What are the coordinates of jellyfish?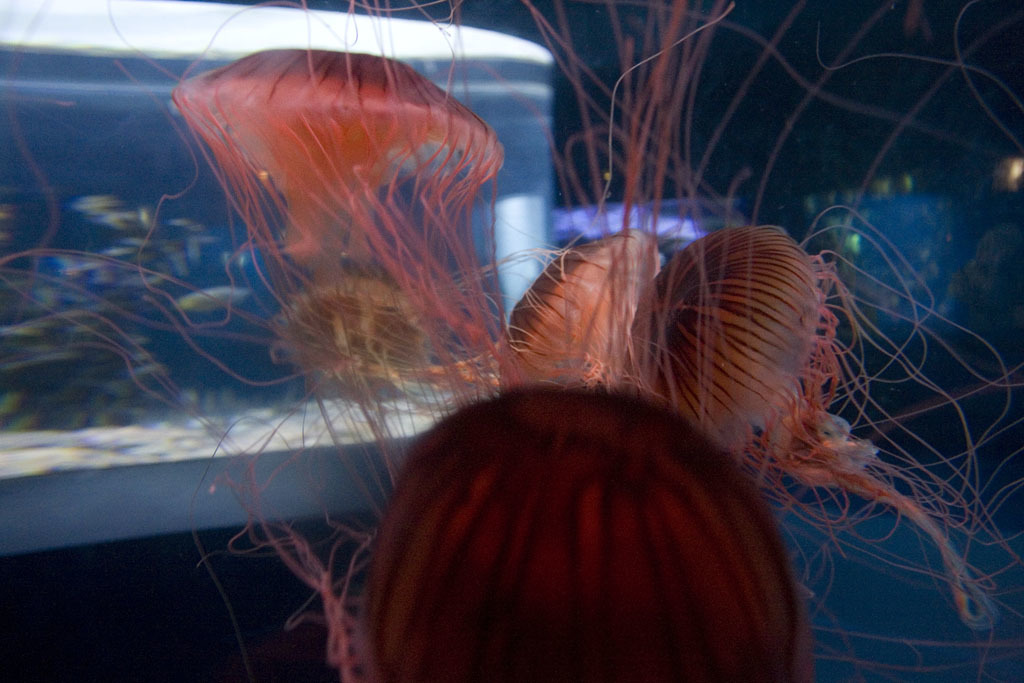
pyautogui.locateOnScreen(0, 266, 821, 682).
